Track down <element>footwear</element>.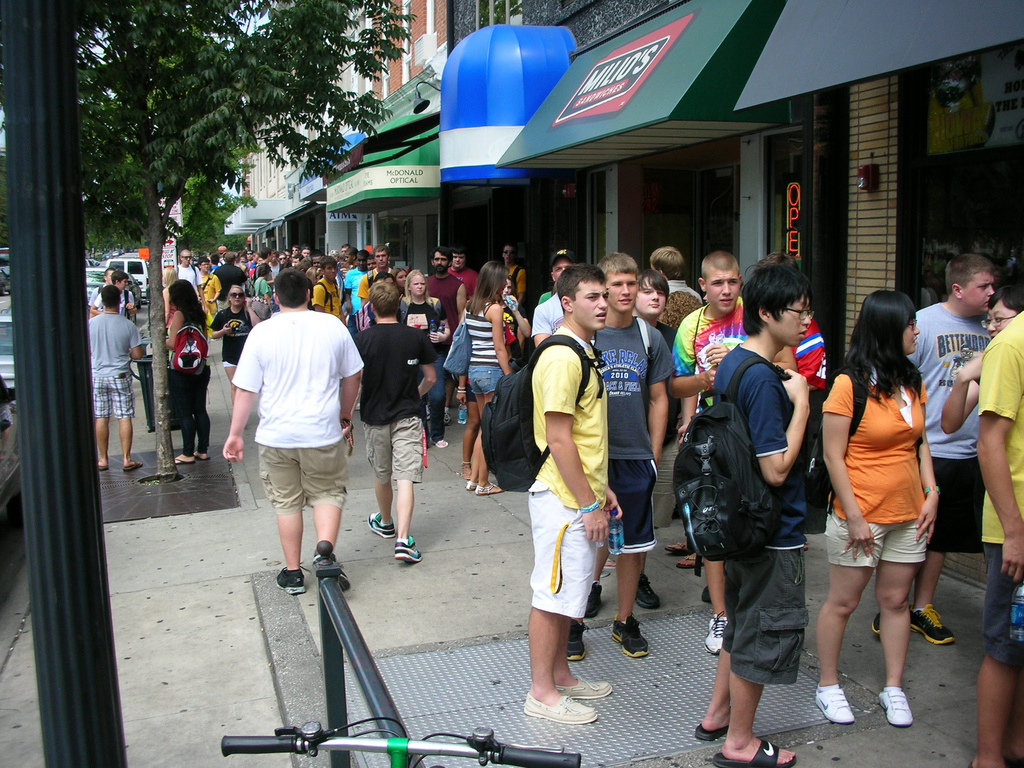
Tracked to l=678, t=548, r=708, b=568.
